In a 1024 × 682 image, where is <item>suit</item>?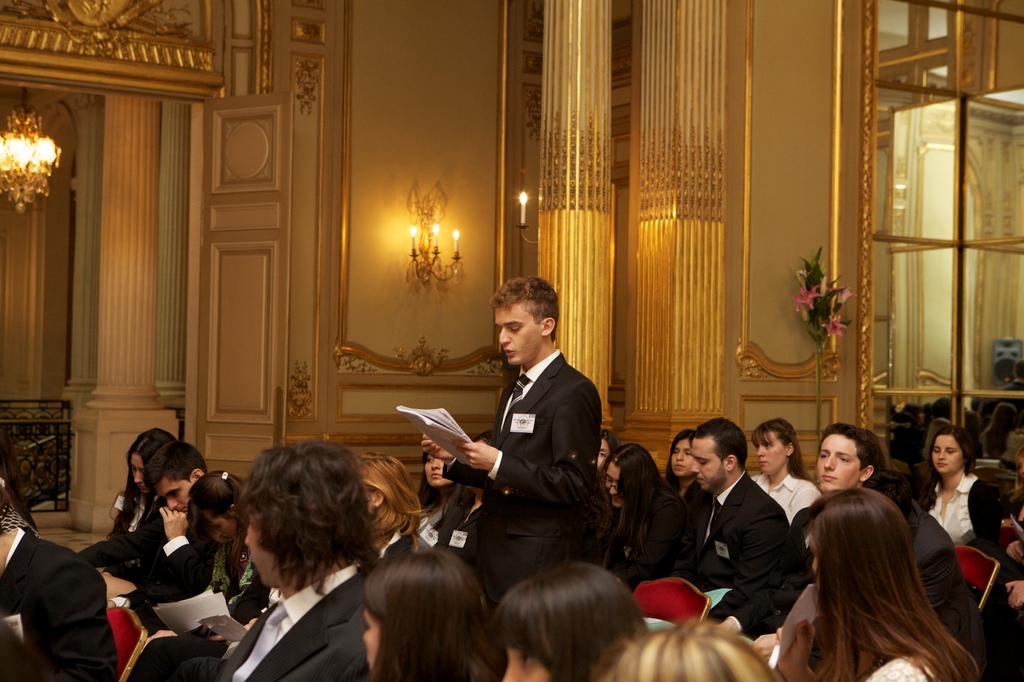
rect(0, 530, 121, 681).
